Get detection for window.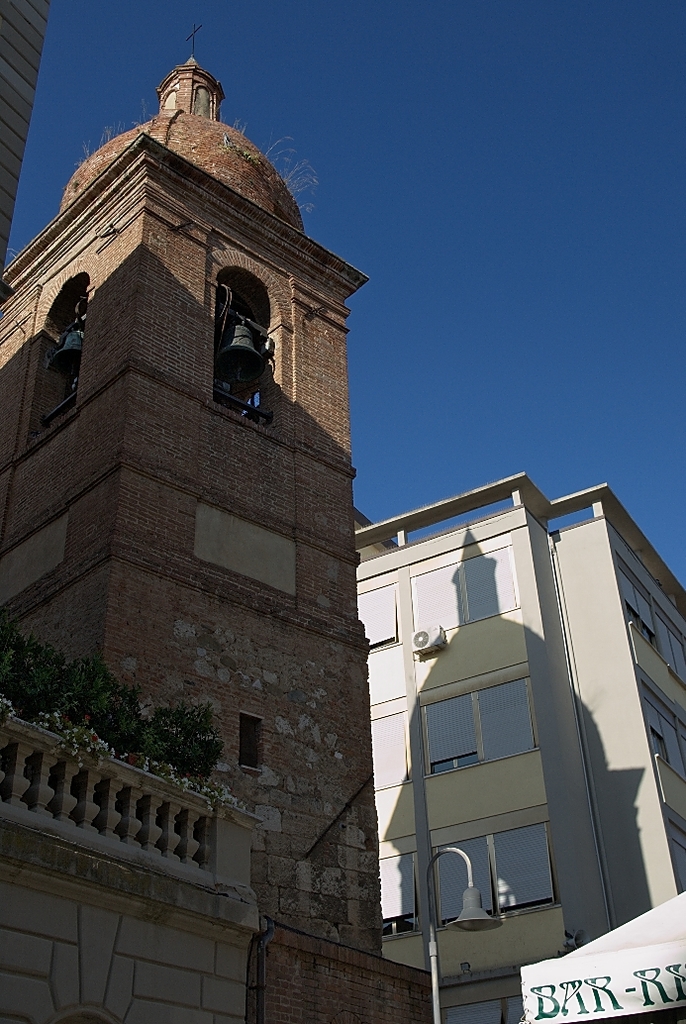
Detection: region(635, 687, 685, 781).
